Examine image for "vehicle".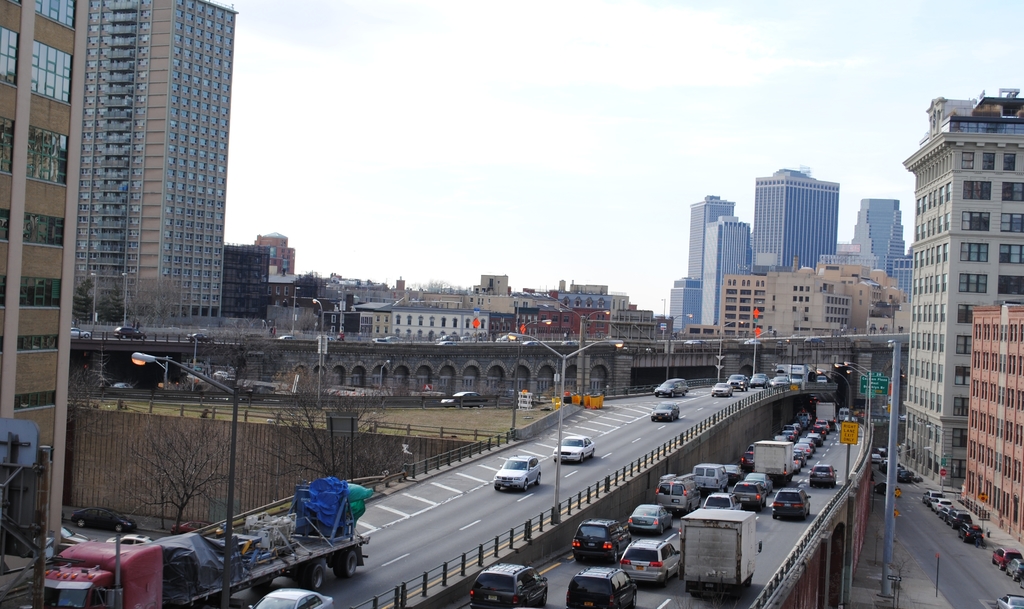
Examination result: 614, 535, 685, 585.
